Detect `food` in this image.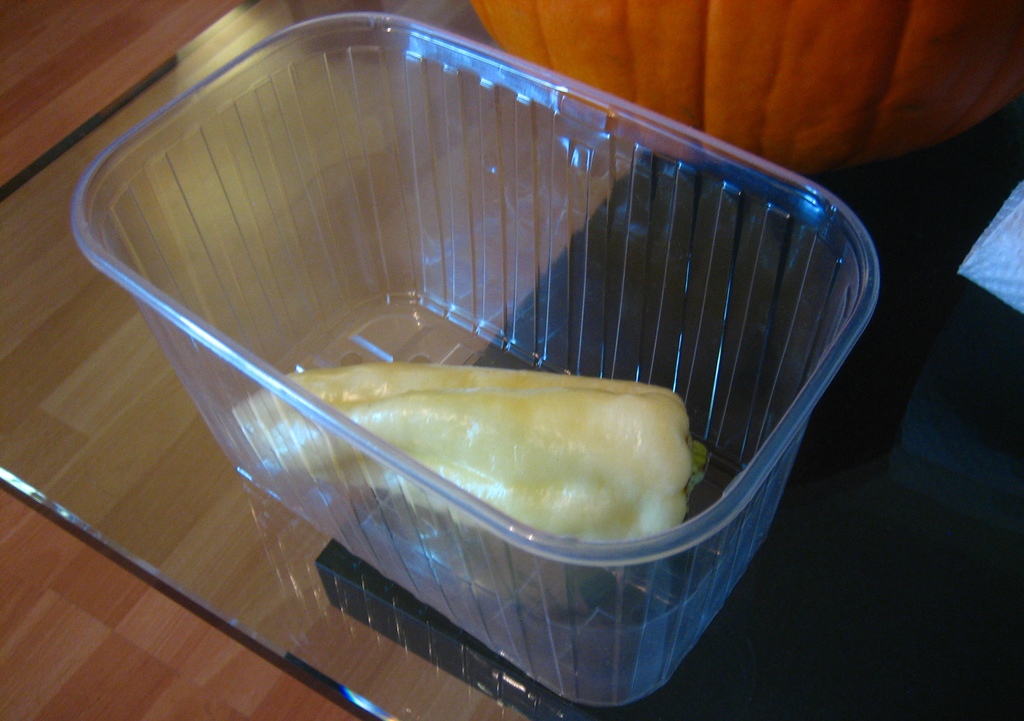
Detection: 238,346,799,611.
